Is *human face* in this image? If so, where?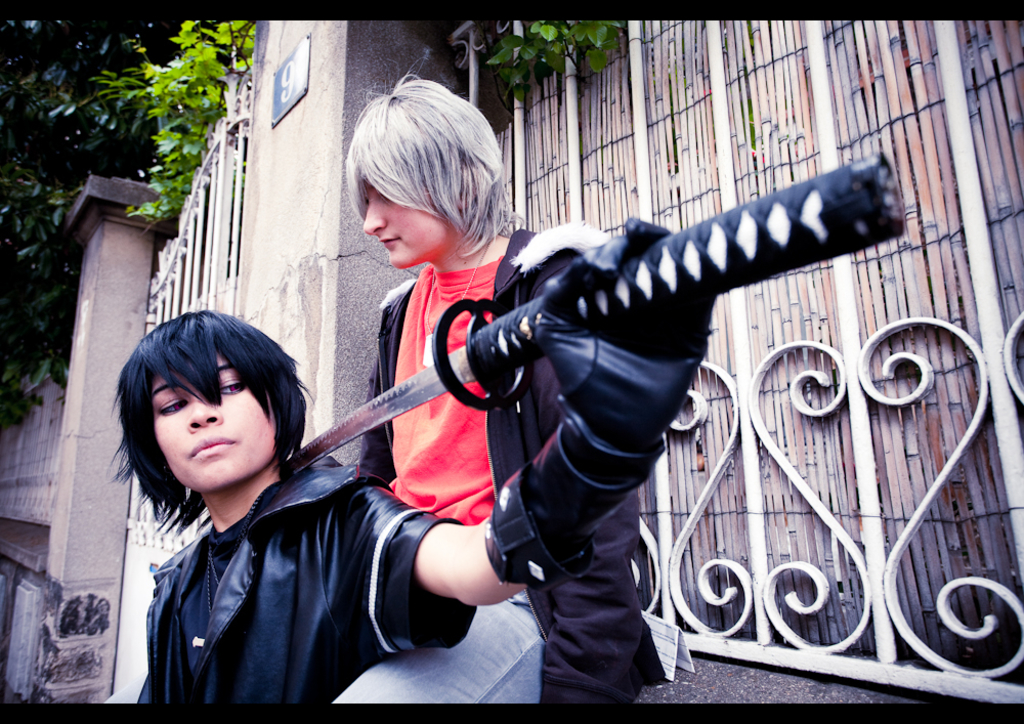
Yes, at bbox=(130, 372, 271, 495).
